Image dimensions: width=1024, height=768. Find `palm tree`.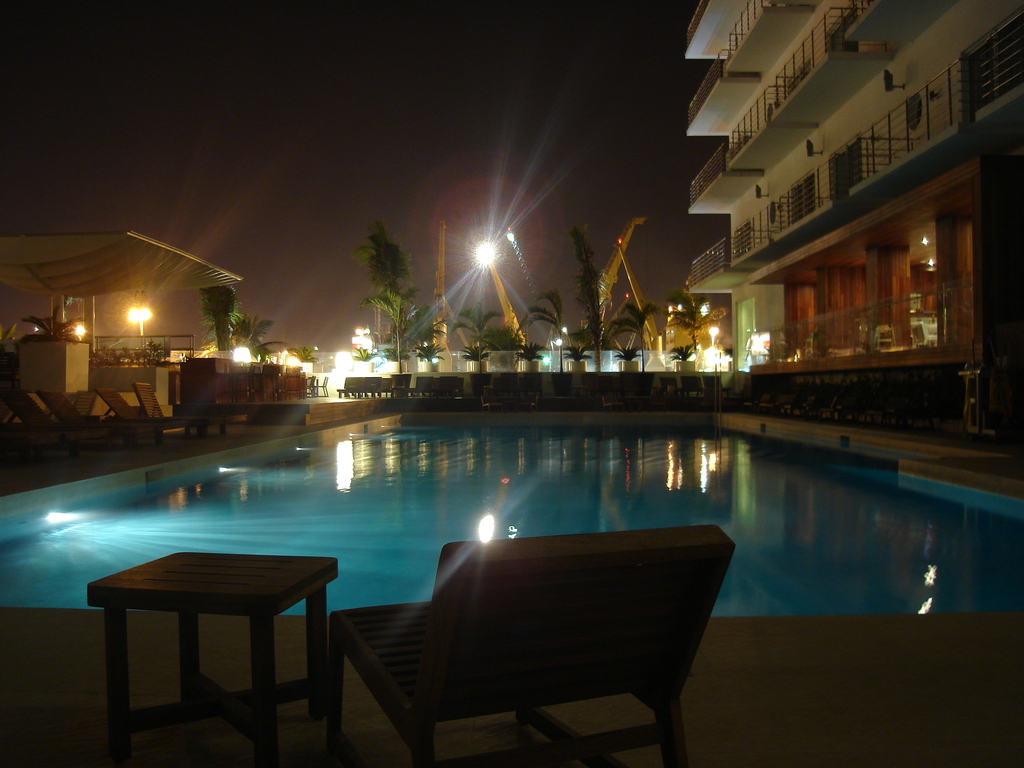
[left=678, top=294, right=725, bottom=375].
